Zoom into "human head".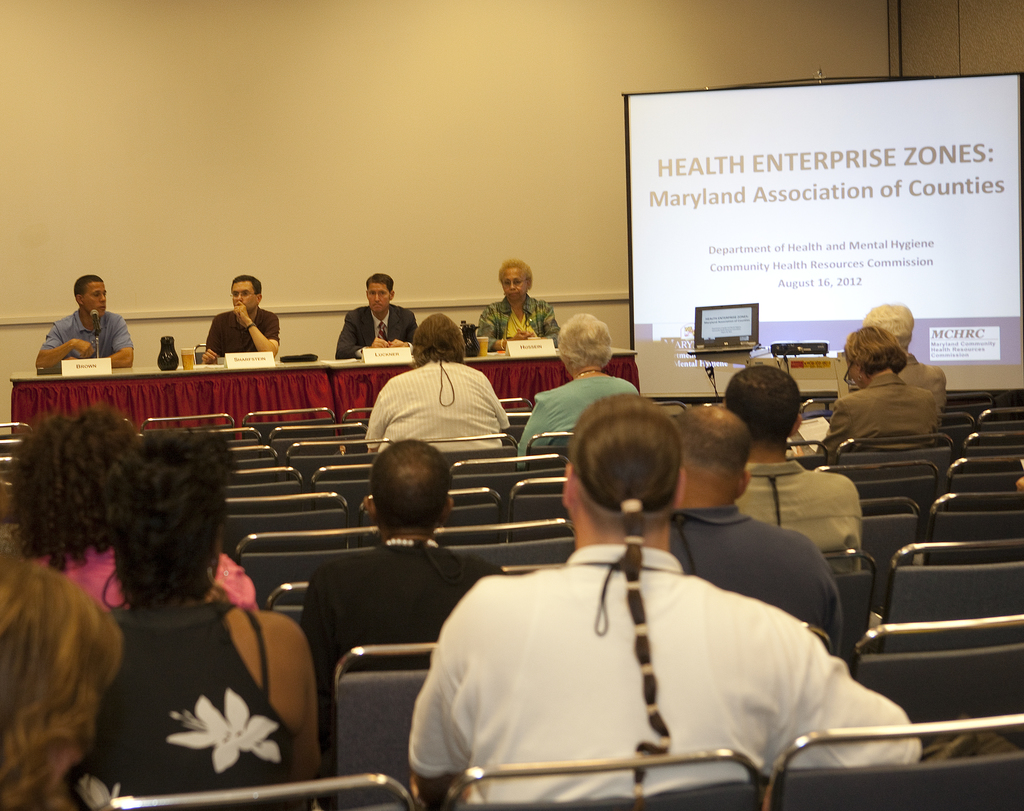
Zoom target: [558, 381, 694, 542].
